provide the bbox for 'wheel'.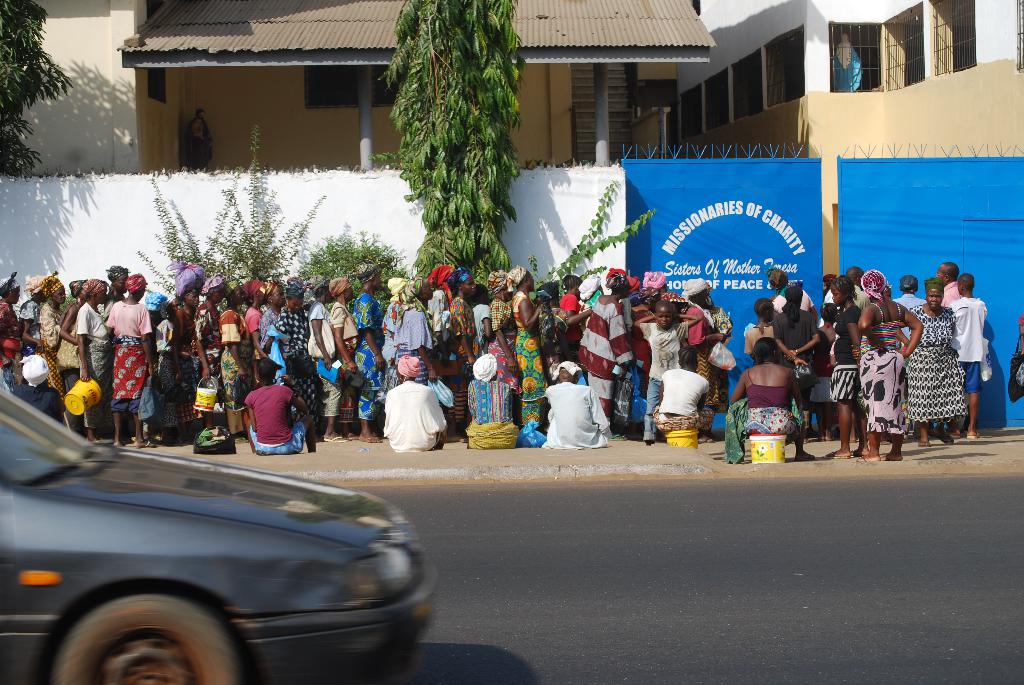
<region>61, 589, 247, 684</region>.
